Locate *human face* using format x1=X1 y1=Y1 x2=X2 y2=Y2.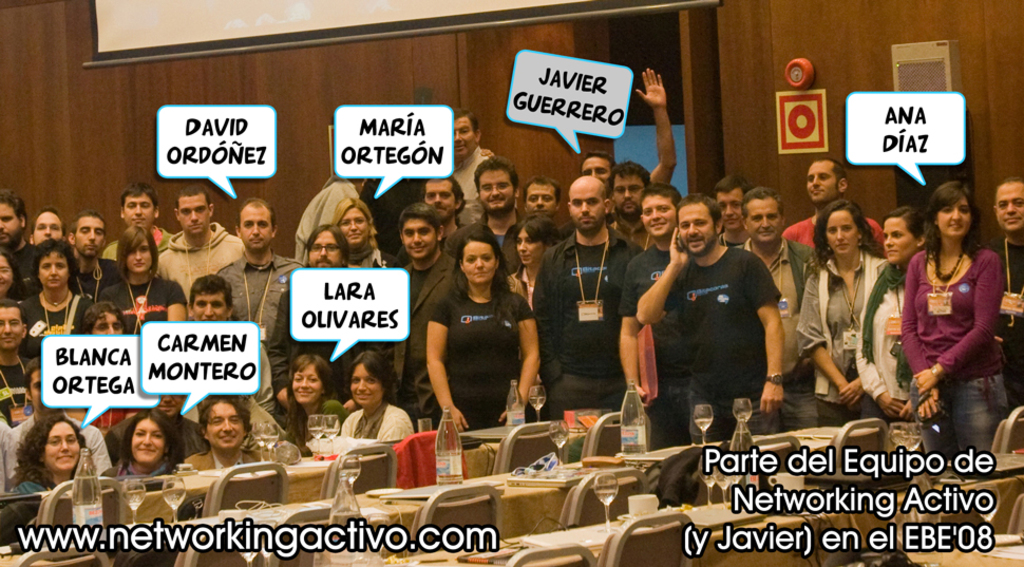
x1=125 y1=195 x2=157 y2=225.
